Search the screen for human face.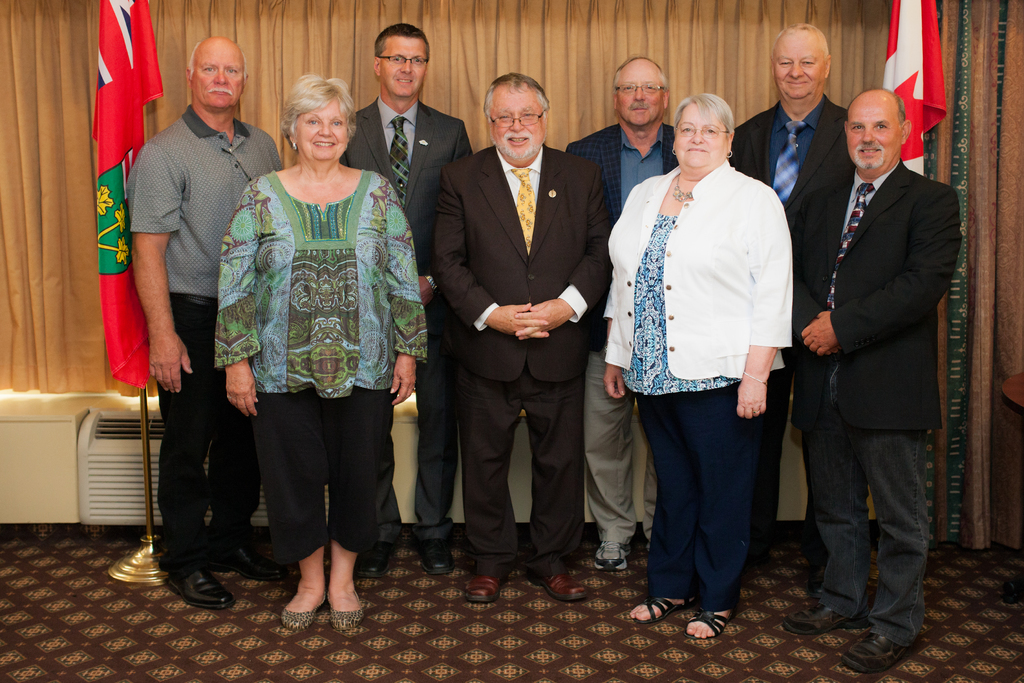
Found at Rect(617, 58, 667, 125).
